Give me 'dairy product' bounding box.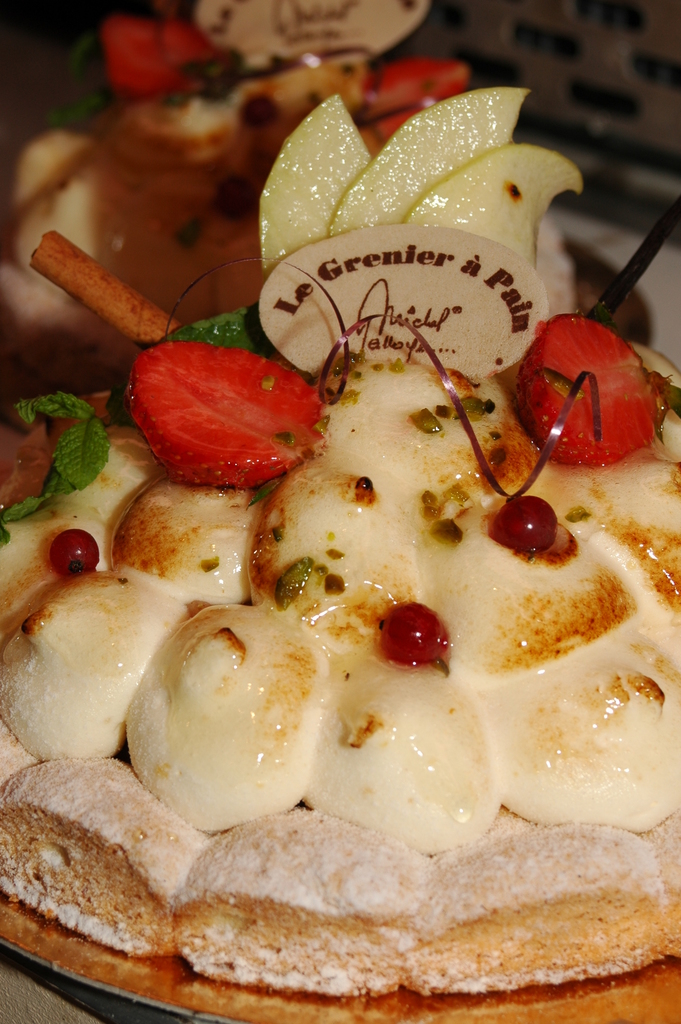
<region>59, 177, 673, 1023</region>.
